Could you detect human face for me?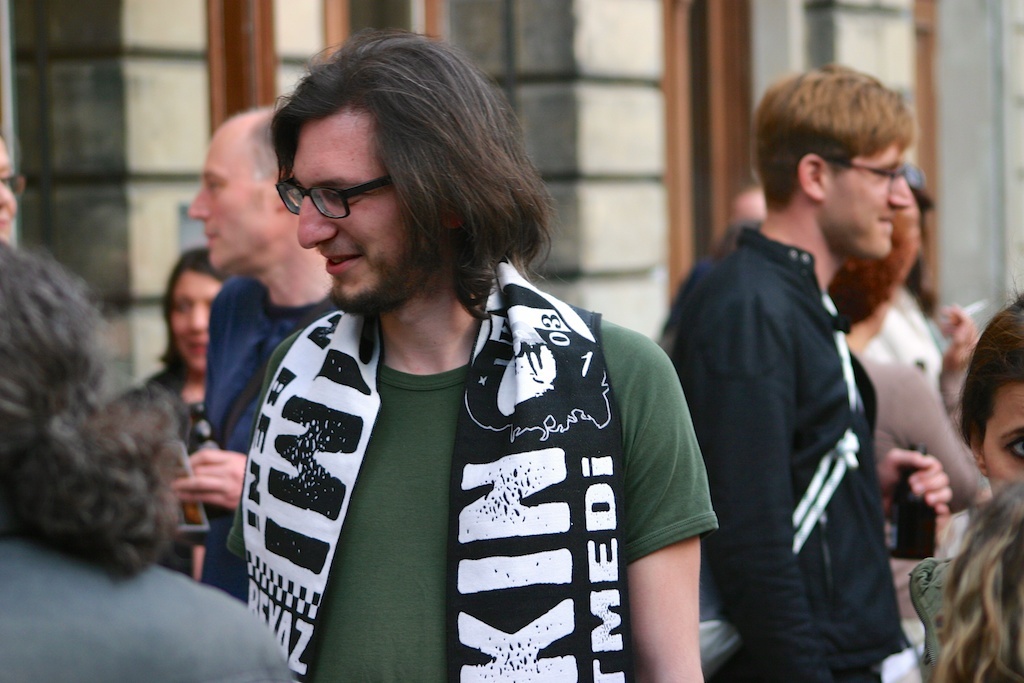
Detection result: bbox(0, 144, 19, 240).
